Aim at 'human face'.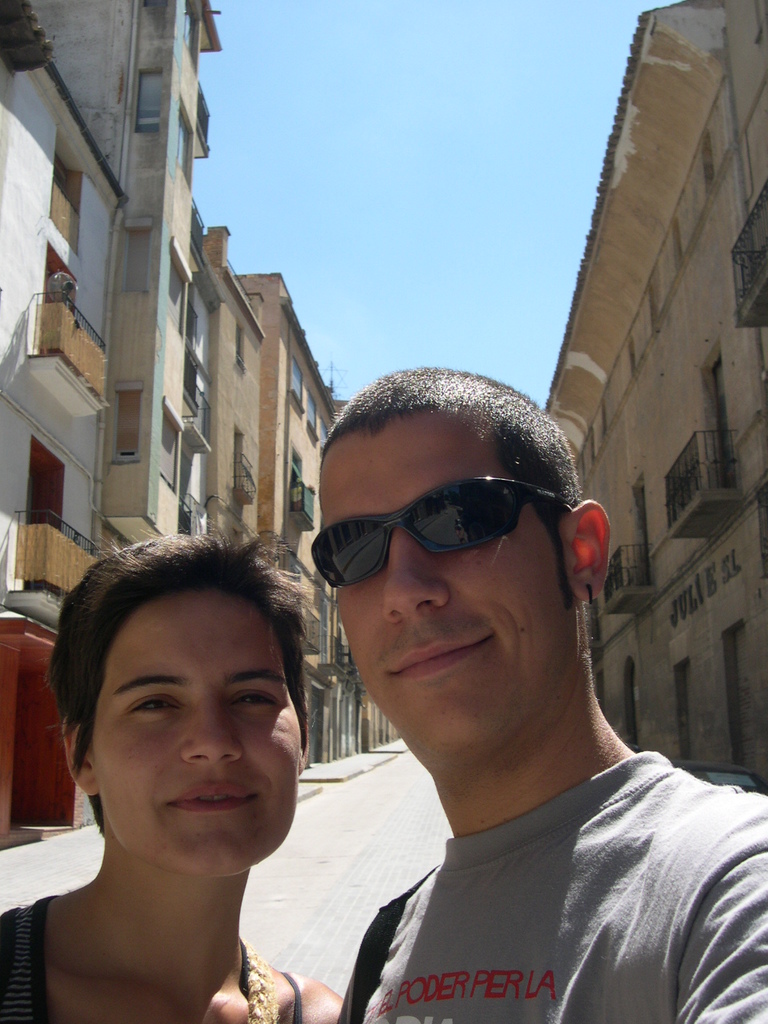
Aimed at l=317, t=413, r=577, b=758.
